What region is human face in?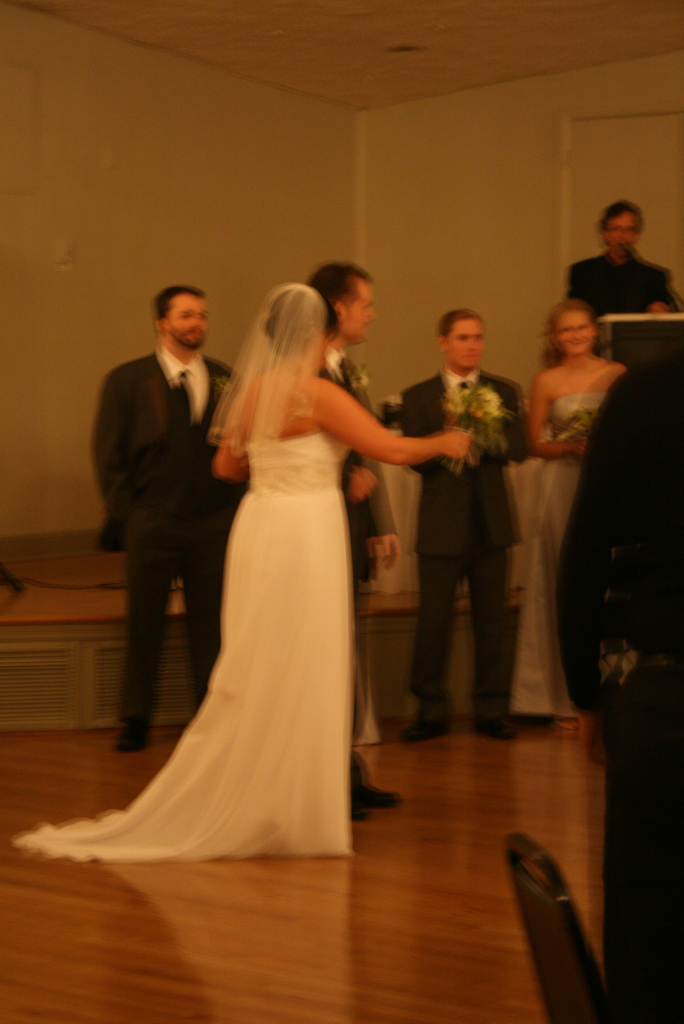
box=[448, 318, 486, 367].
